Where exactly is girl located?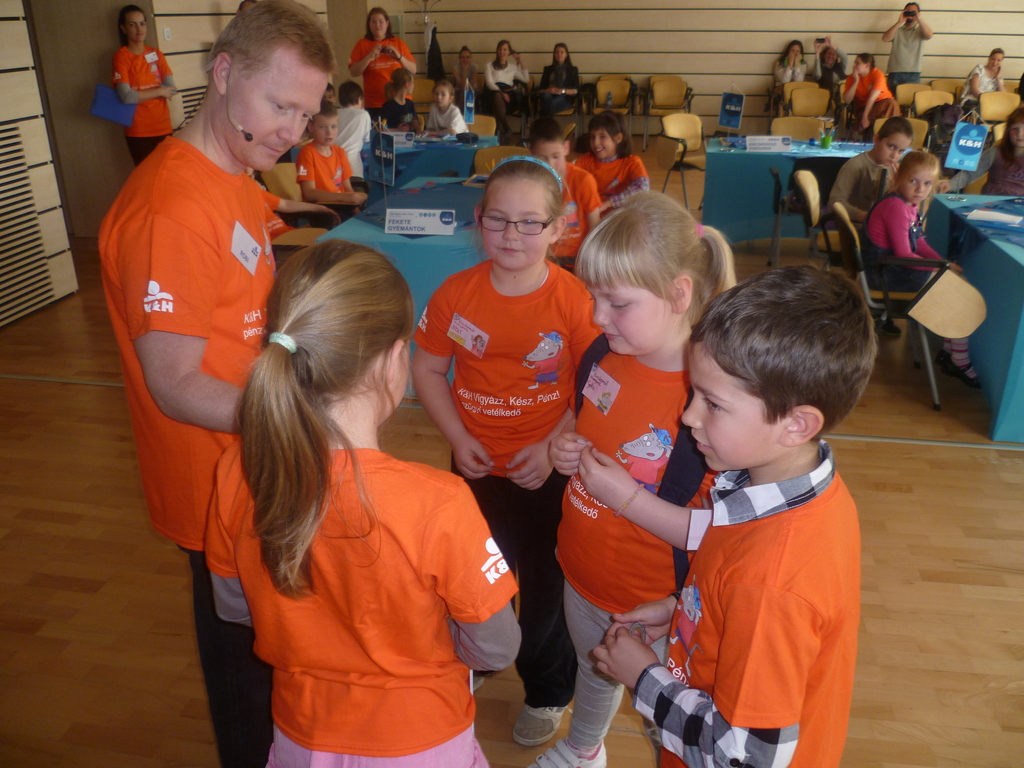
Its bounding box is left=540, top=40, right=589, bottom=108.
